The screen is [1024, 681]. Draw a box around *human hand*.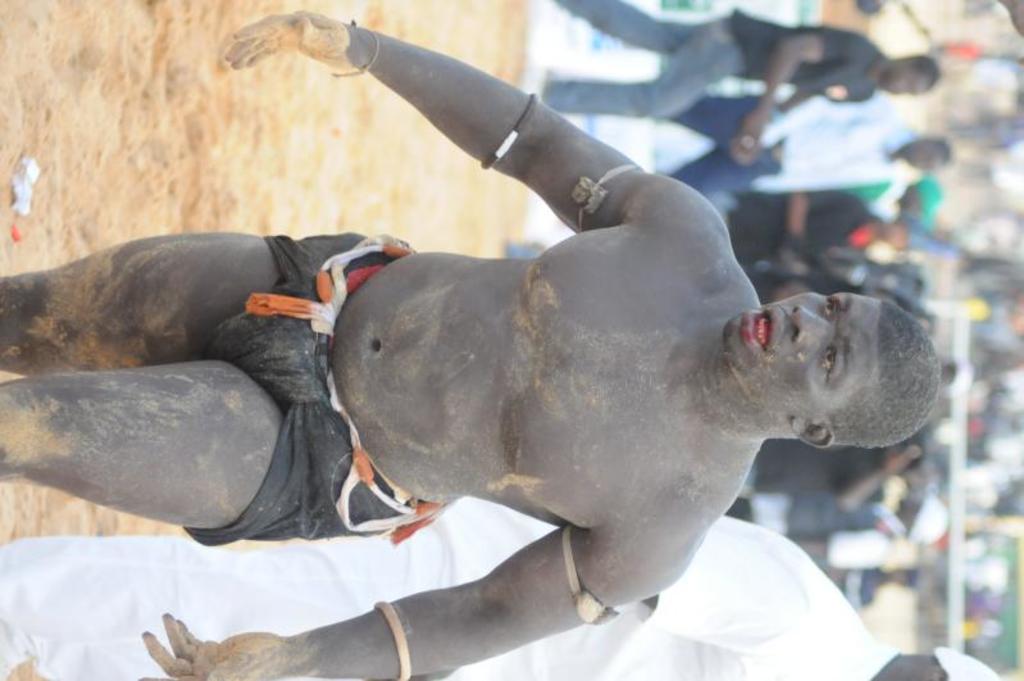
region(774, 244, 807, 276).
